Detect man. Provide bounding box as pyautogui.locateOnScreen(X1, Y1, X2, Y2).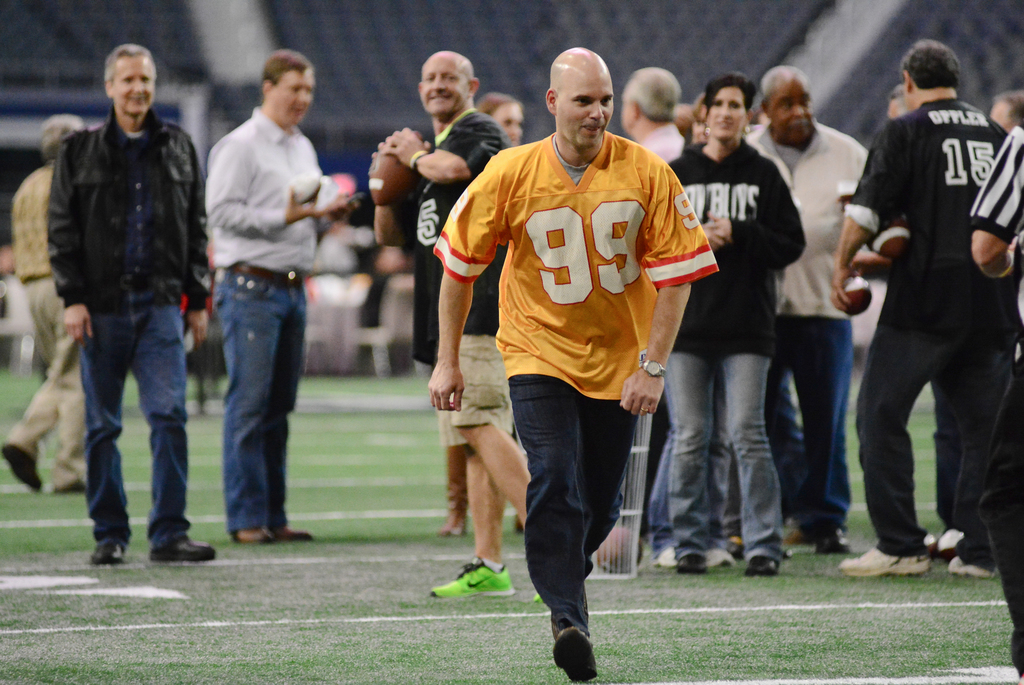
pyautogui.locateOnScreen(835, 35, 1016, 581).
